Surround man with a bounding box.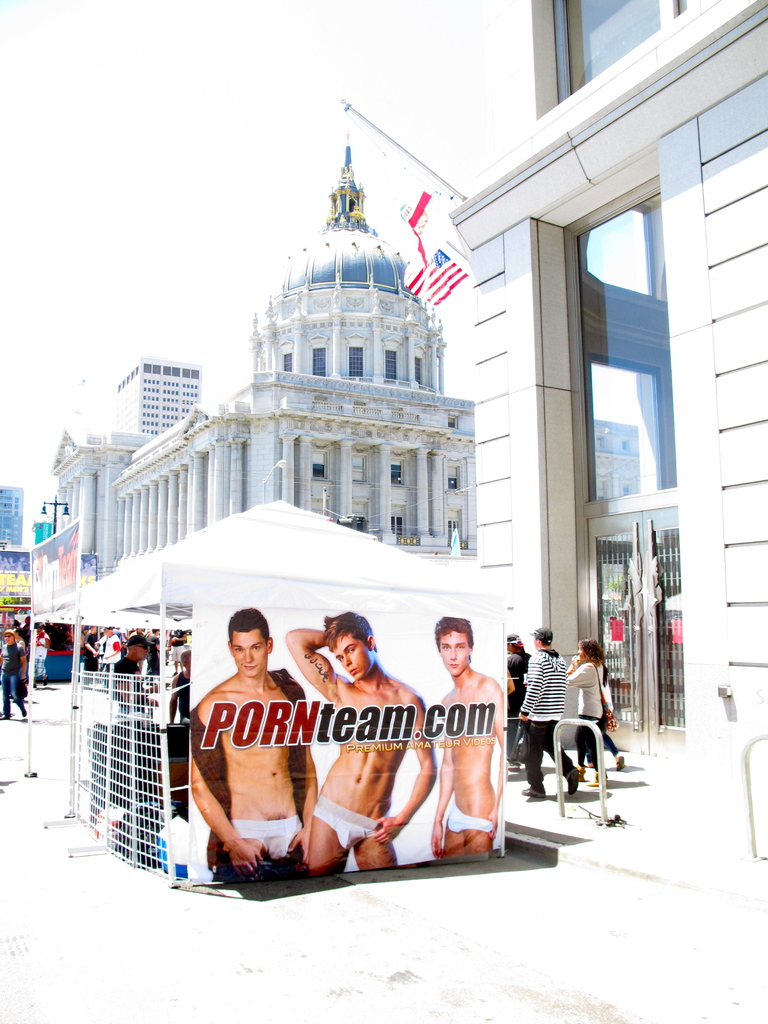
box=[99, 625, 121, 689].
